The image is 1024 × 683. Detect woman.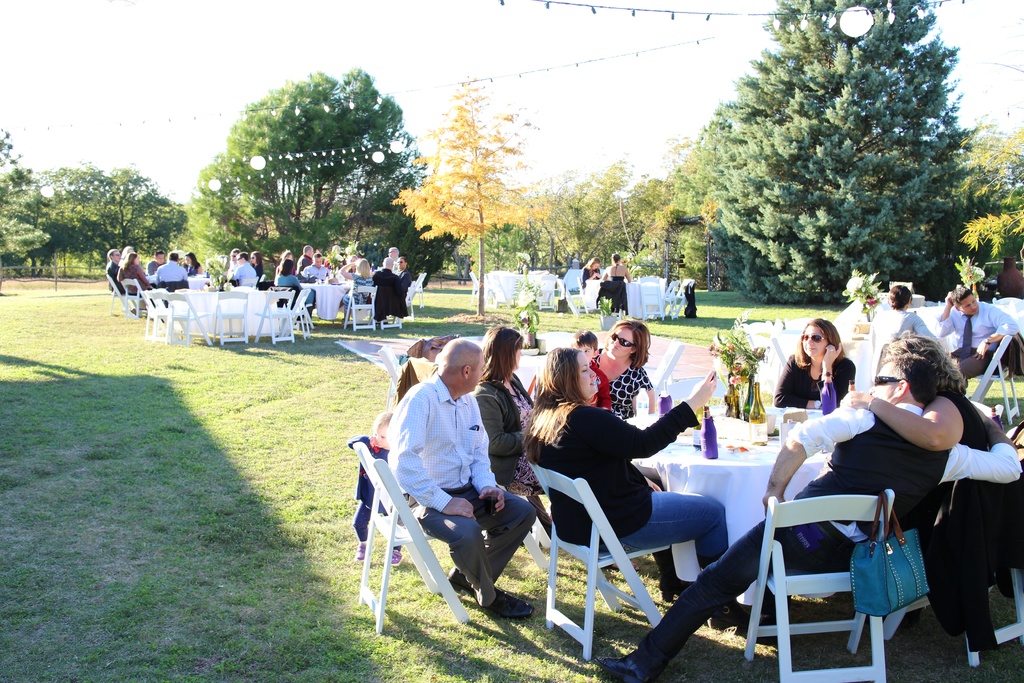
Detection: [x1=117, y1=243, x2=138, y2=270].
